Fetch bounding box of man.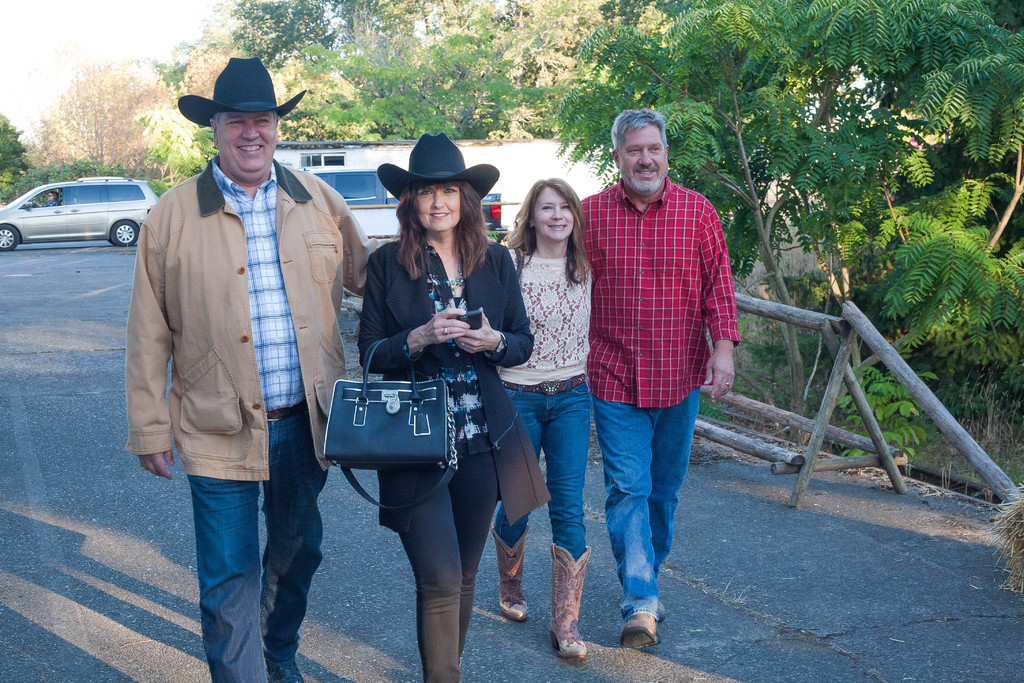
Bbox: bbox=(124, 51, 384, 682).
